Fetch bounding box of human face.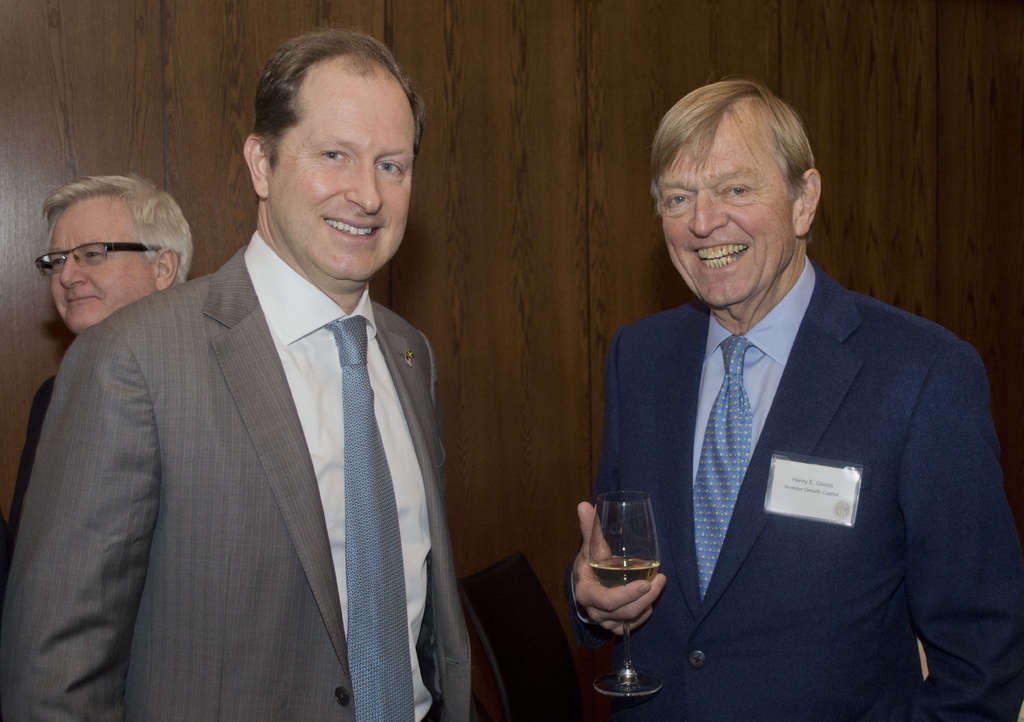
Bbox: 269 54 413 284.
